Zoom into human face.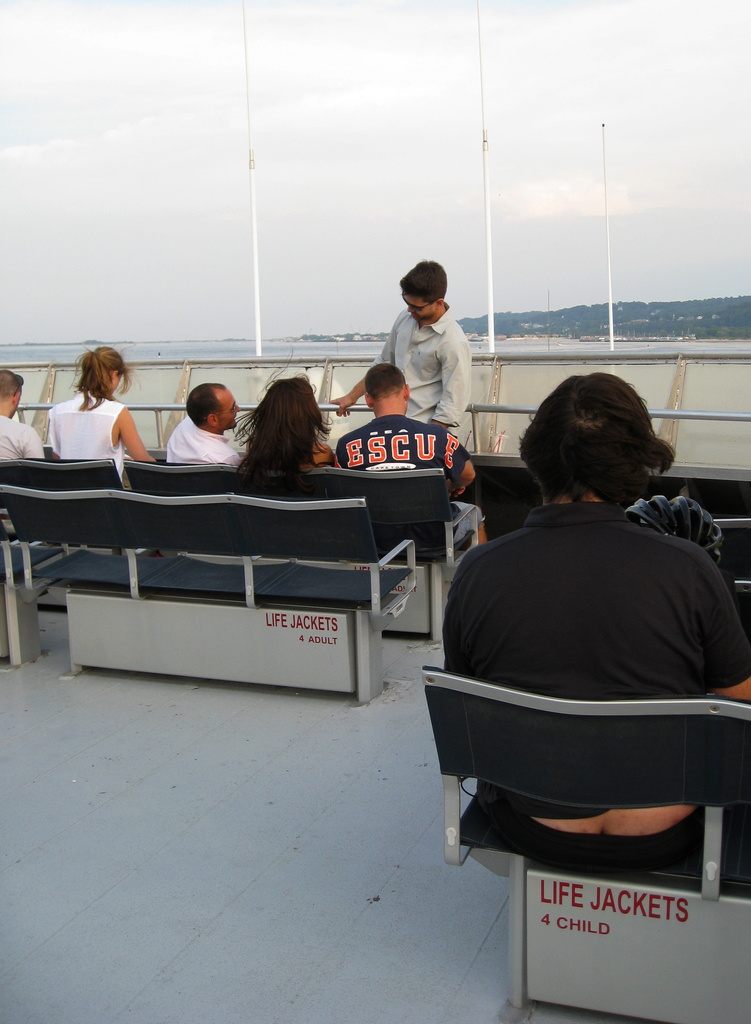
Zoom target: [x1=203, y1=381, x2=242, y2=430].
